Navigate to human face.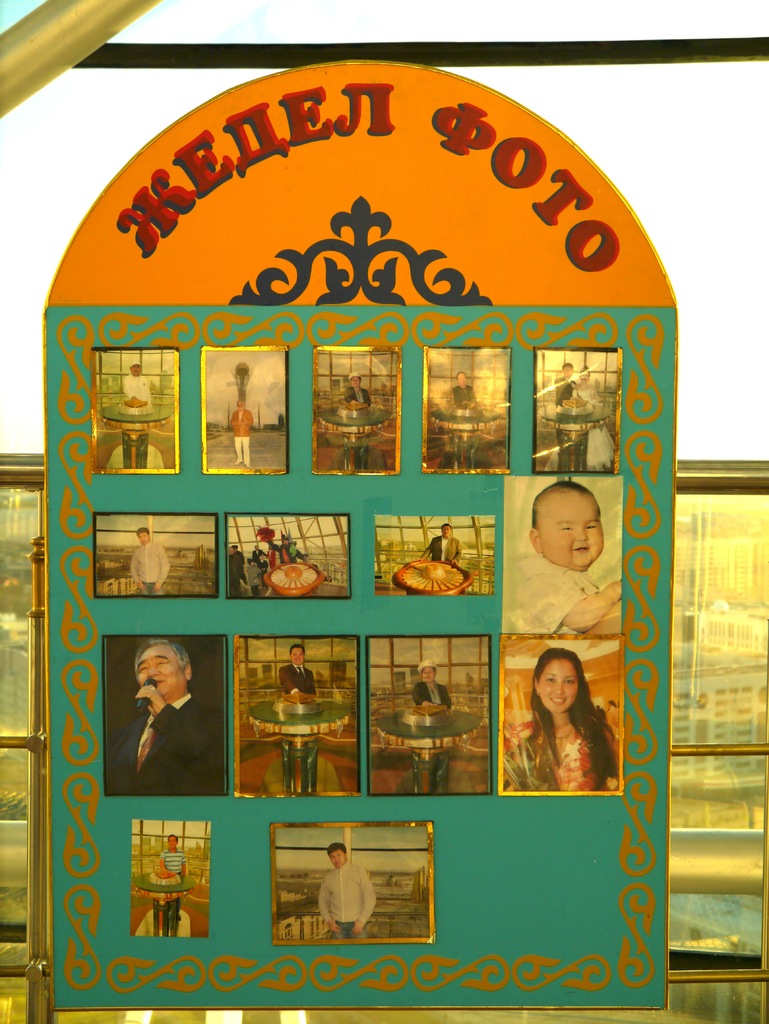
Navigation target: 136/646/187/698.
